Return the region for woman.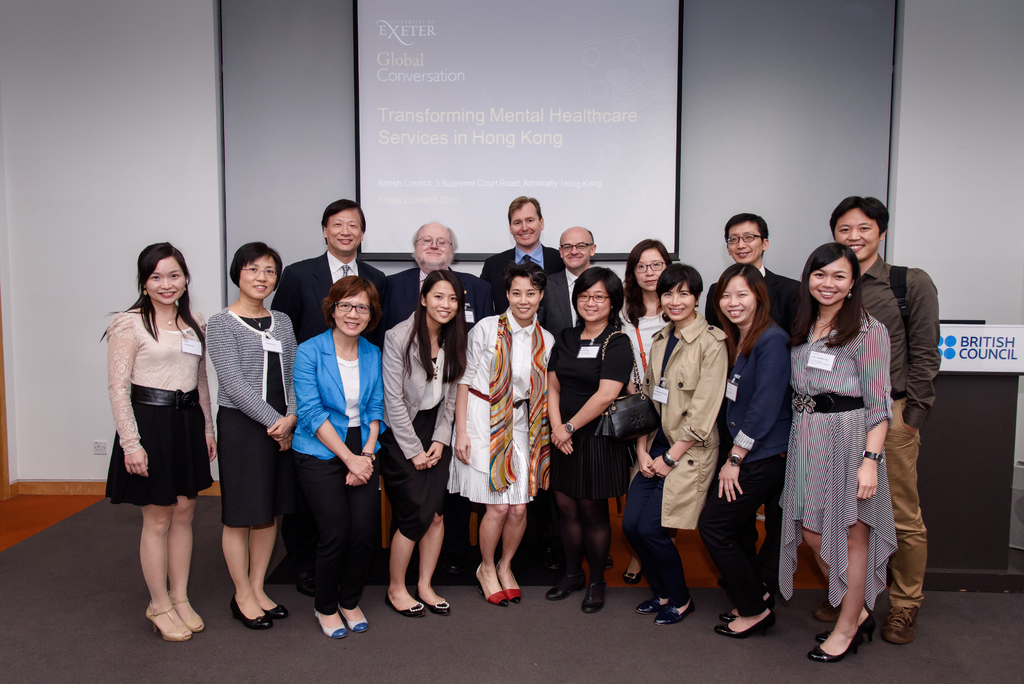
379:265:471:617.
